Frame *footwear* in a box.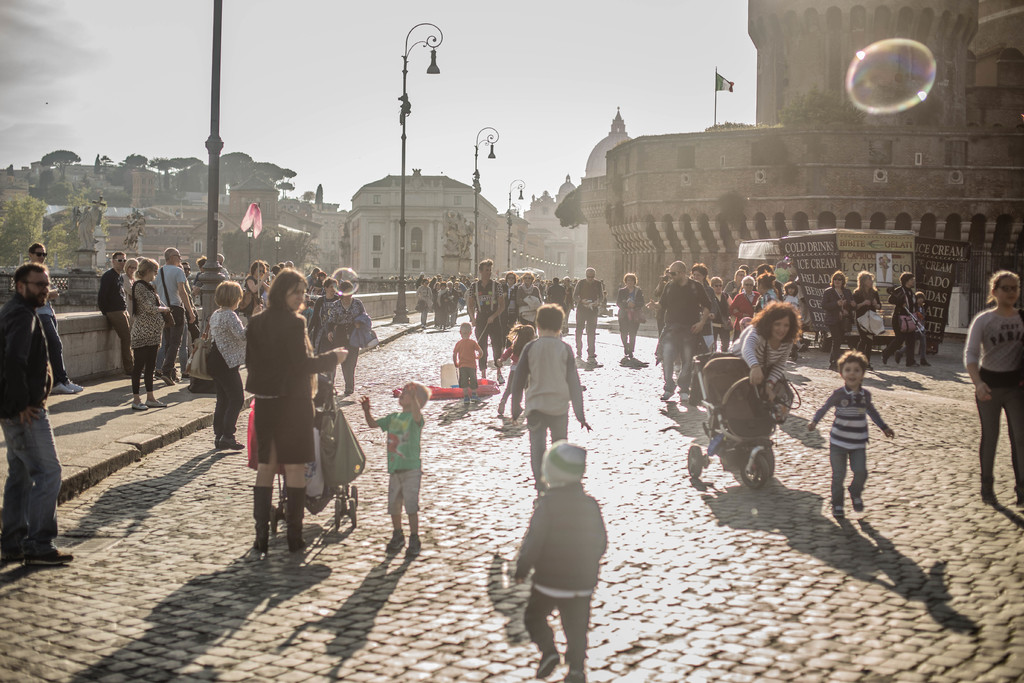
832:505:844:520.
